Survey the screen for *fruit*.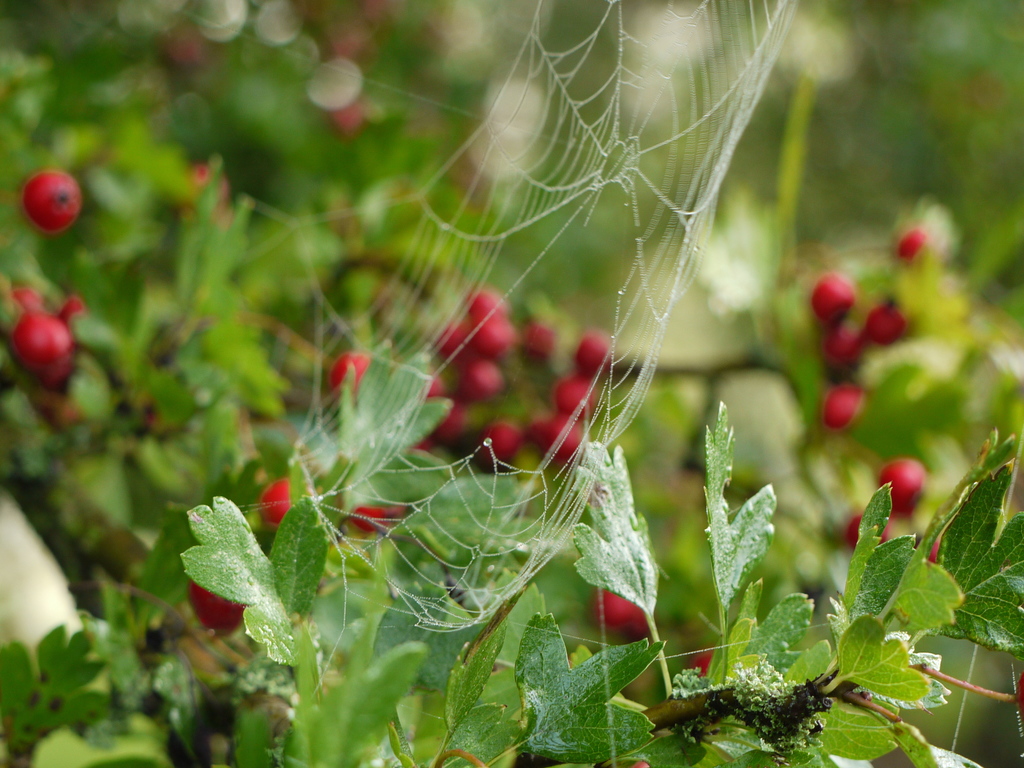
Survey found: x1=591 y1=584 x2=645 y2=642.
